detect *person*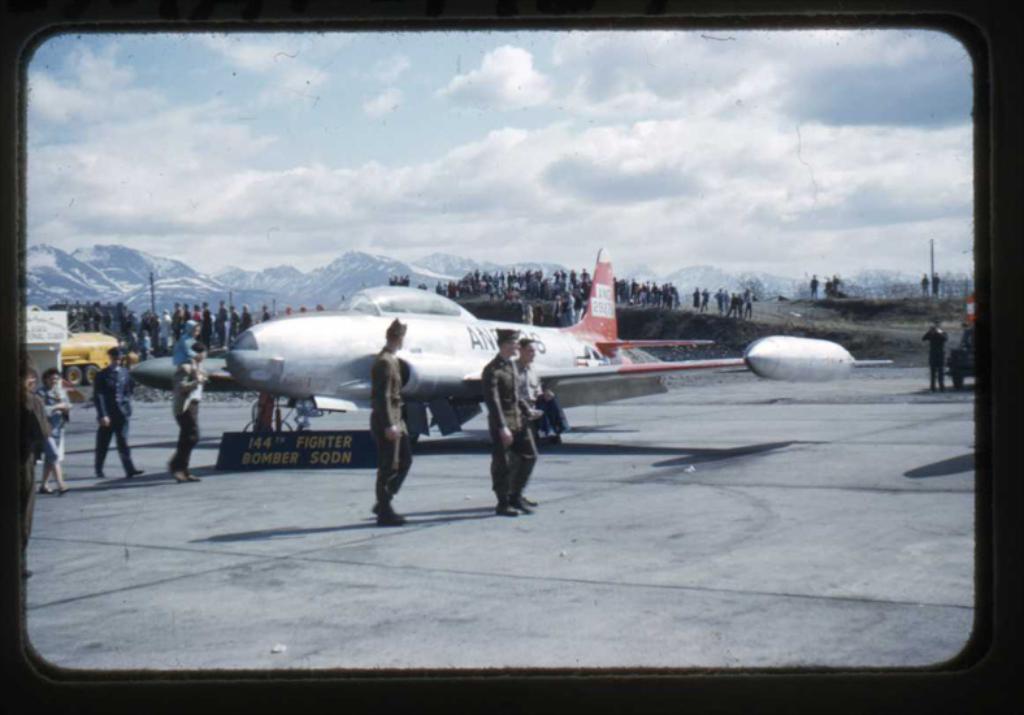
94,346,139,476
